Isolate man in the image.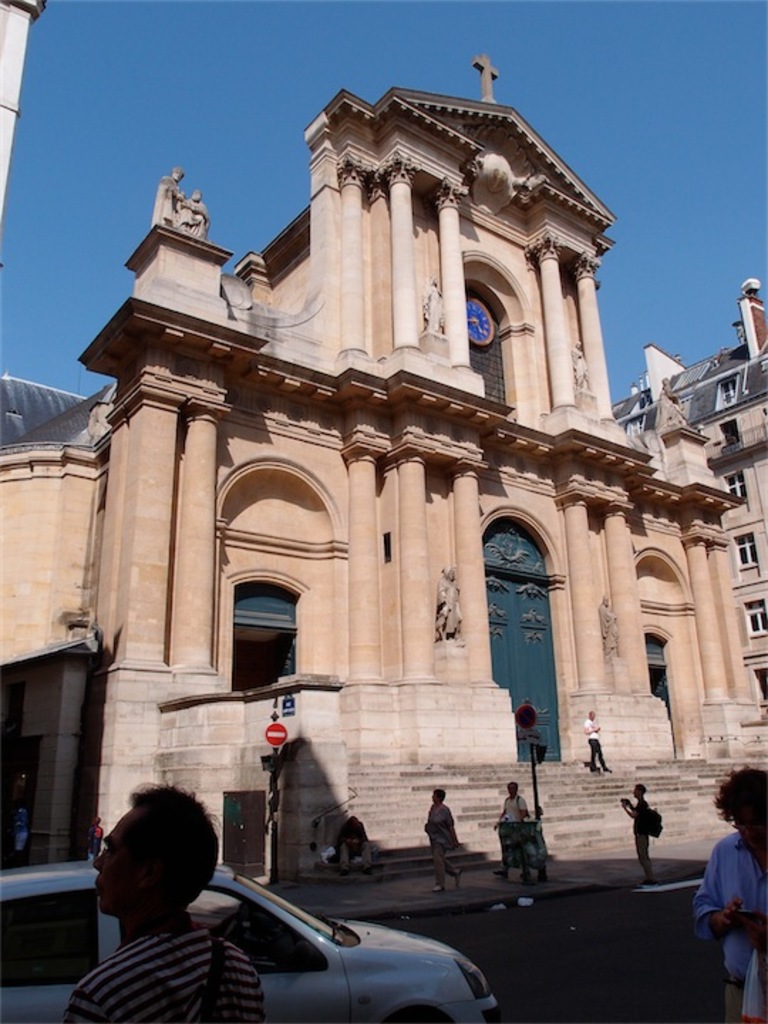
Isolated region: select_region(694, 768, 767, 1023).
